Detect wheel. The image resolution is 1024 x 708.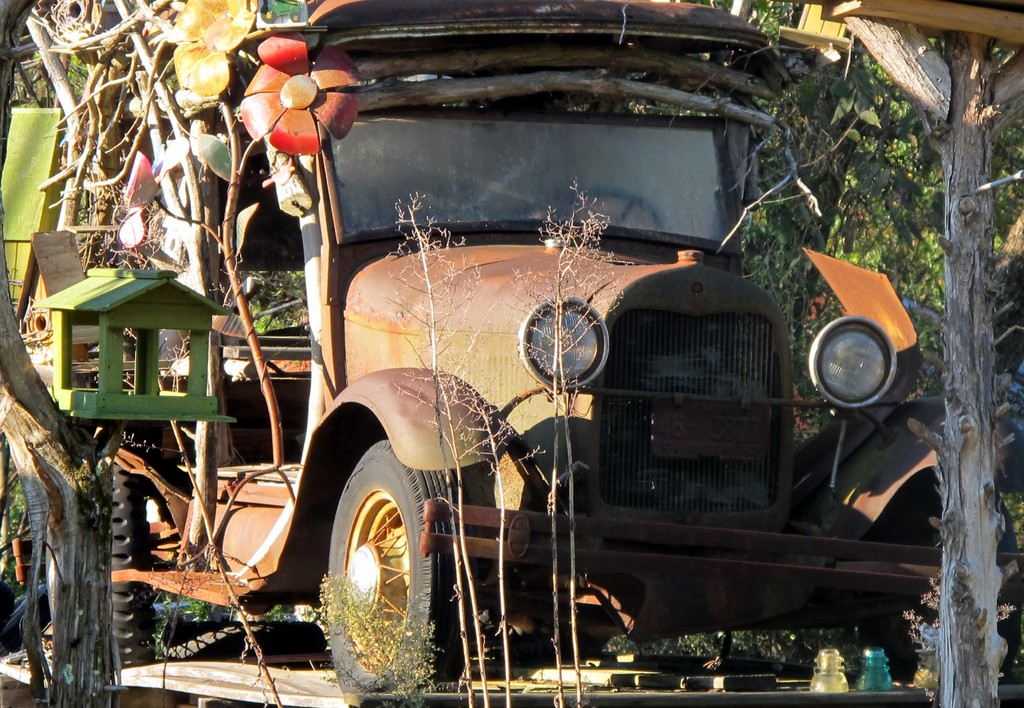
crop(848, 468, 1021, 684).
